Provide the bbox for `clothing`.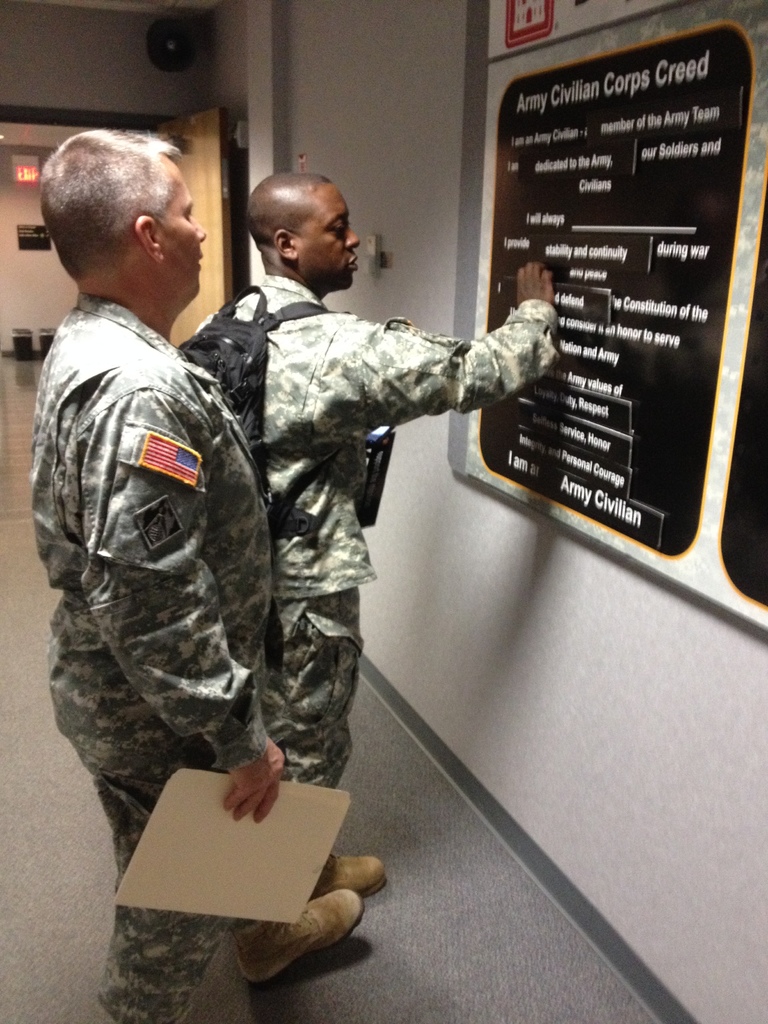
l=189, t=189, r=507, b=787.
